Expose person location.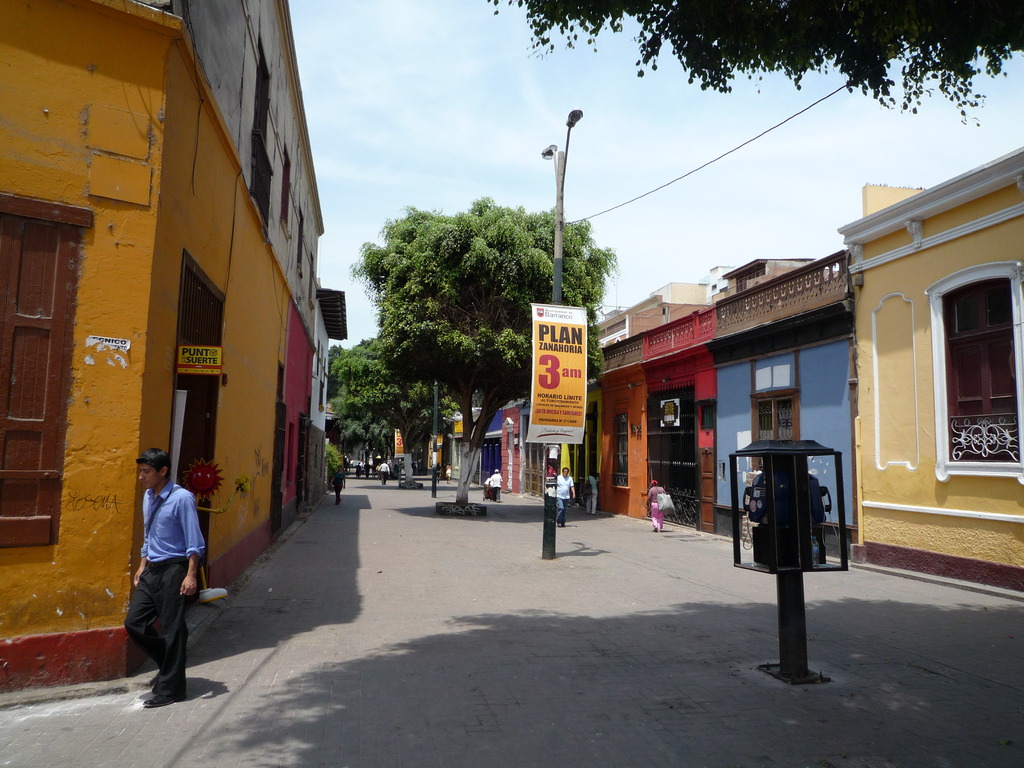
Exposed at [584, 472, 600, 517].
